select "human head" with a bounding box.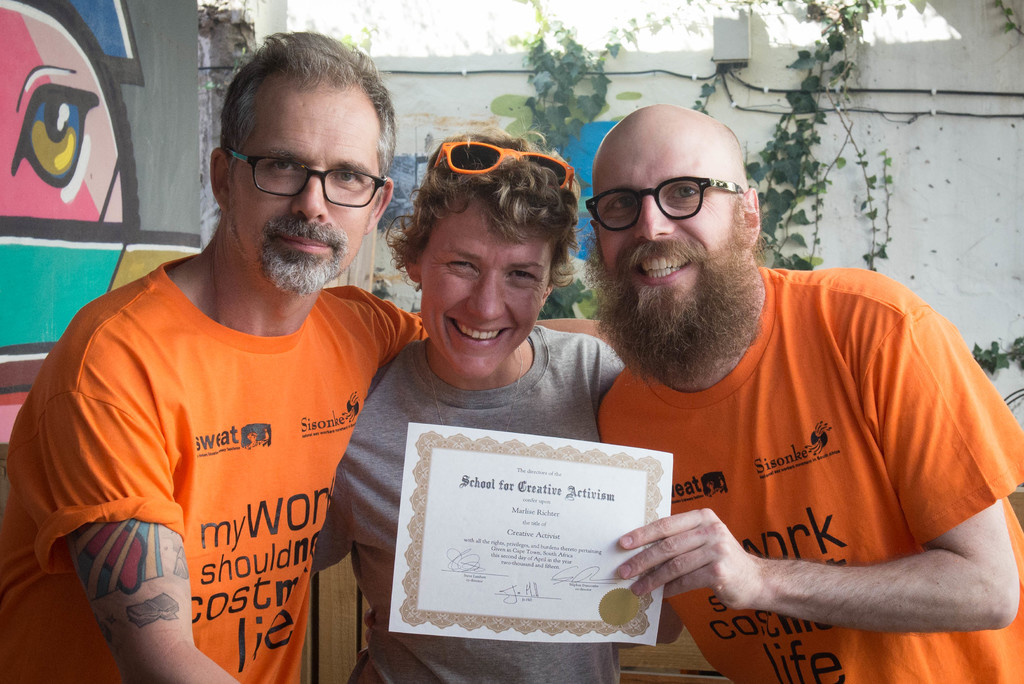
region(380, 126, 586, 386).
